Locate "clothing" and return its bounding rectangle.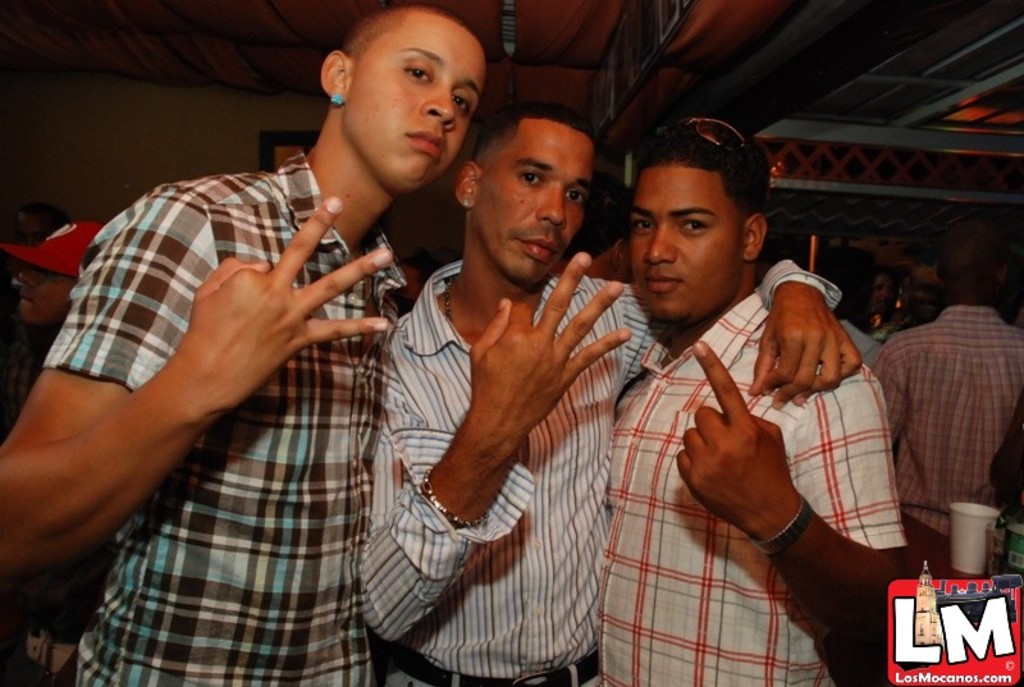
x1=595, y1=279, x2=909, y2=686.
